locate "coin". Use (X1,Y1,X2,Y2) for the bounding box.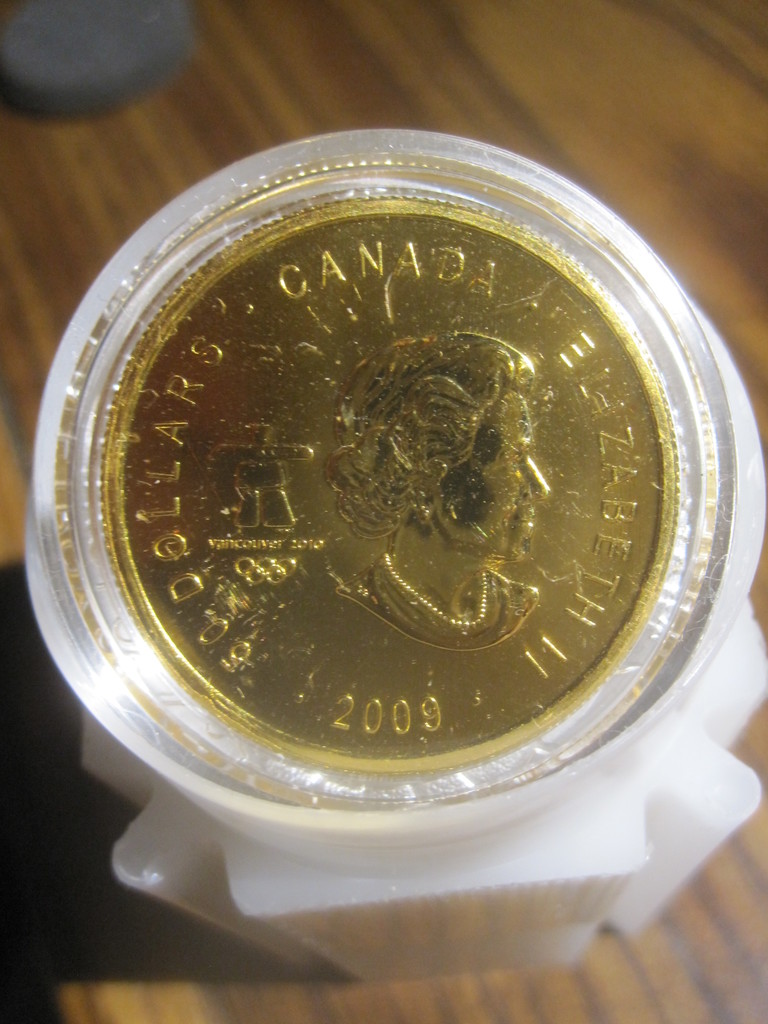
(104,195,680,781).
